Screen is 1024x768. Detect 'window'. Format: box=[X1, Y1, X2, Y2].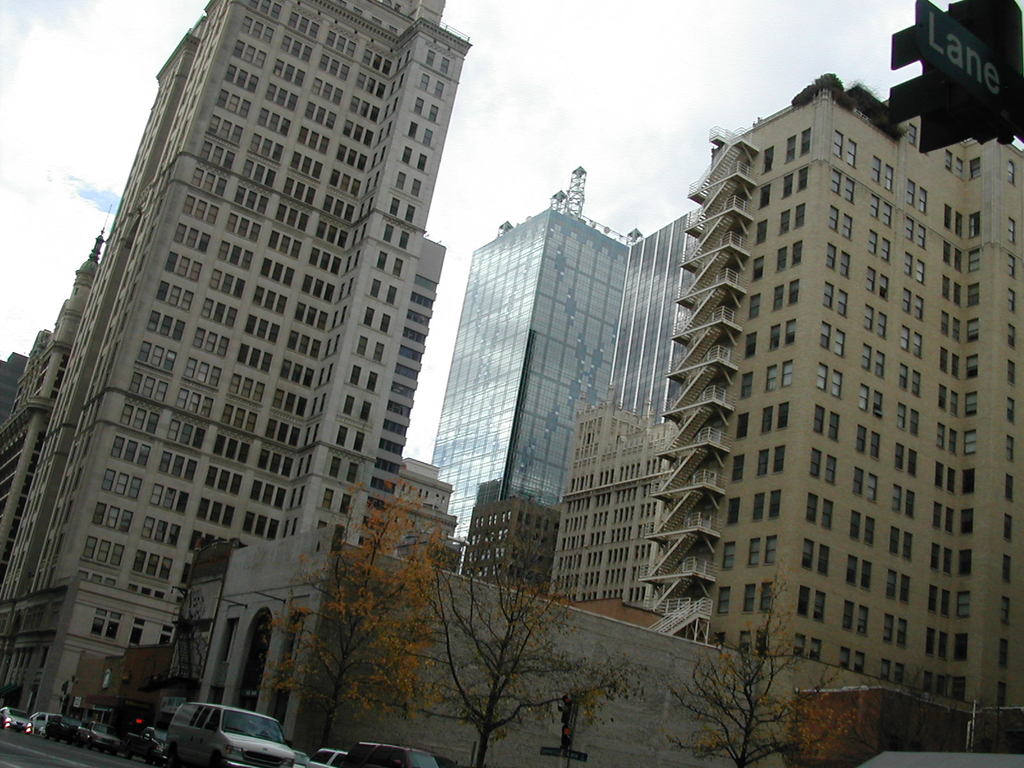
box=[1002, 434, 1012, 465].
